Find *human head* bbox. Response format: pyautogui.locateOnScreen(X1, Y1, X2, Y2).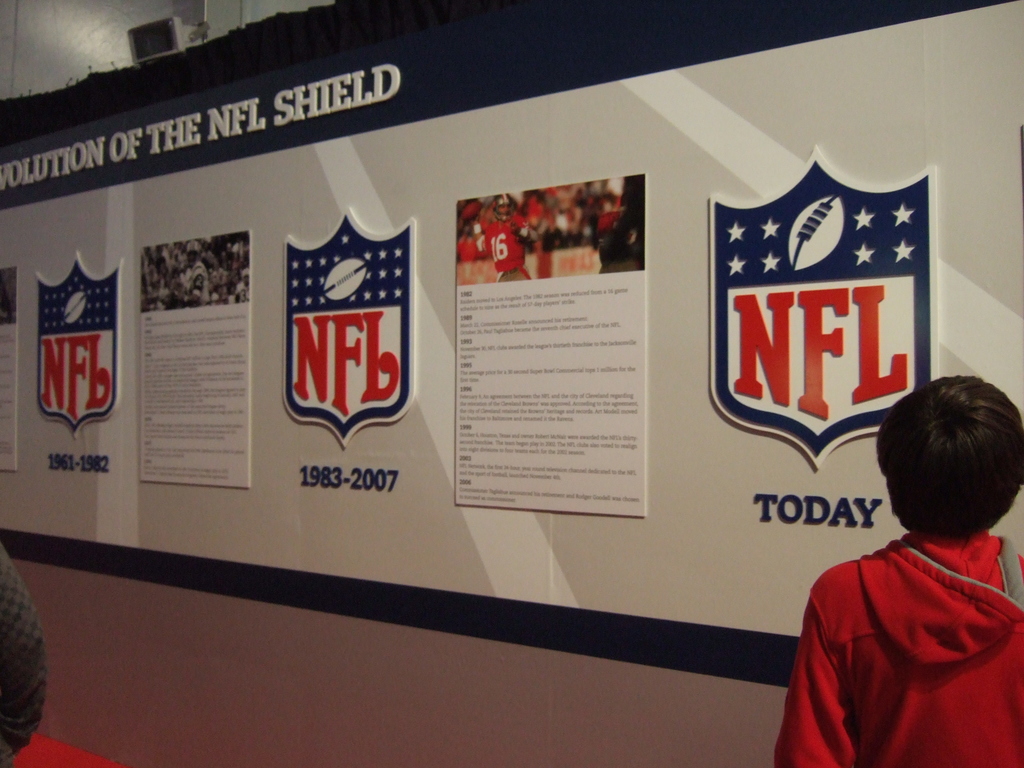
pyautogui.locateOnScreen(870, 373, 1023, 540).
